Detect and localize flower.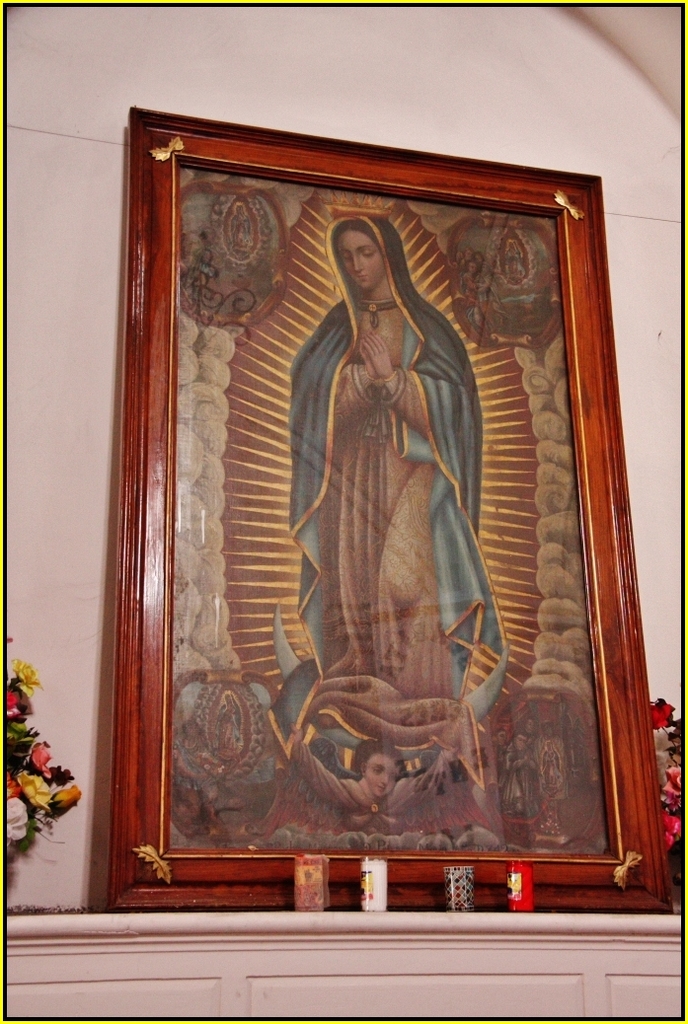
Localized at bbox=[653, 763, 686, 816].
